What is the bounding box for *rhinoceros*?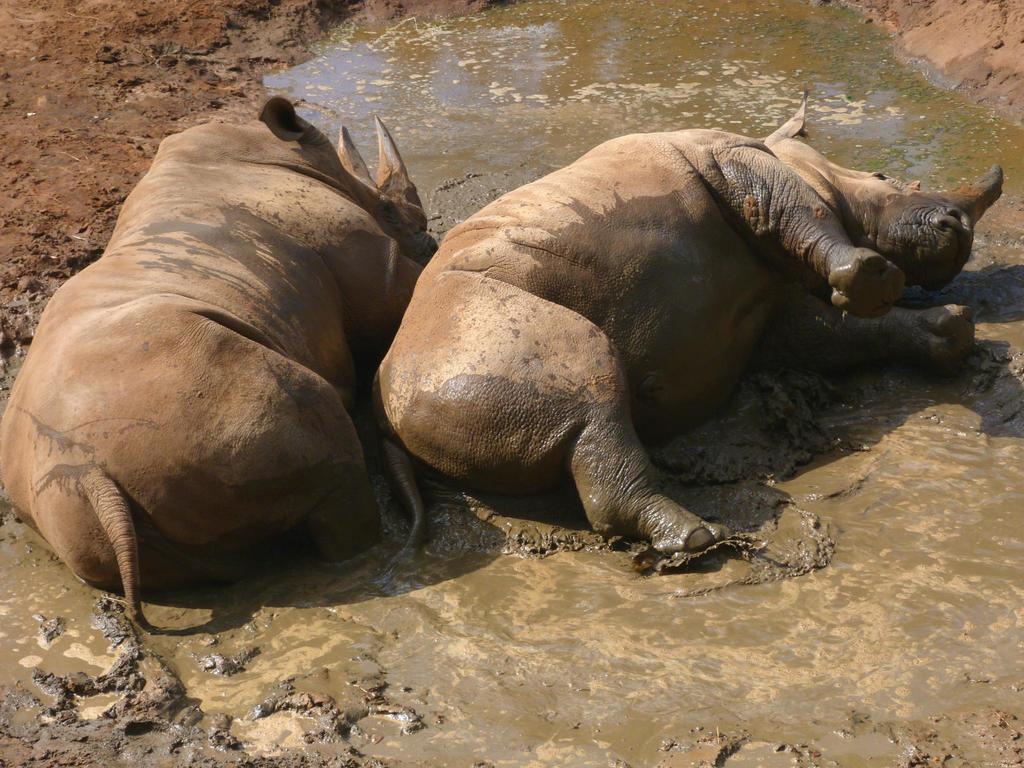
0:93:442:624.
